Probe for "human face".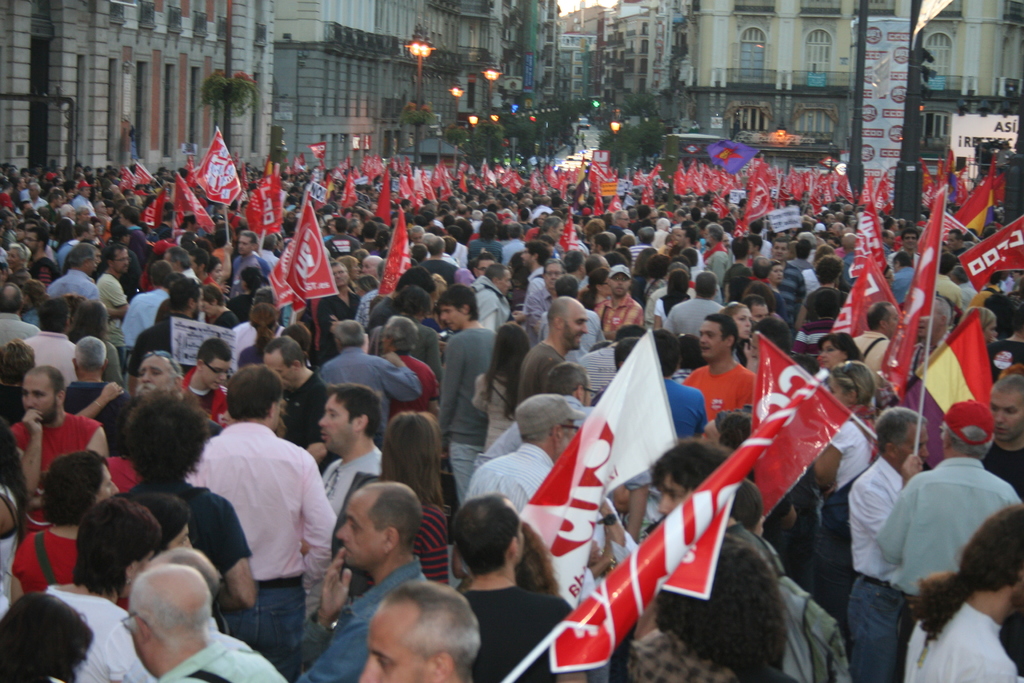
Probe result: (x1=359, y1=599, x2=417, y2=682).
